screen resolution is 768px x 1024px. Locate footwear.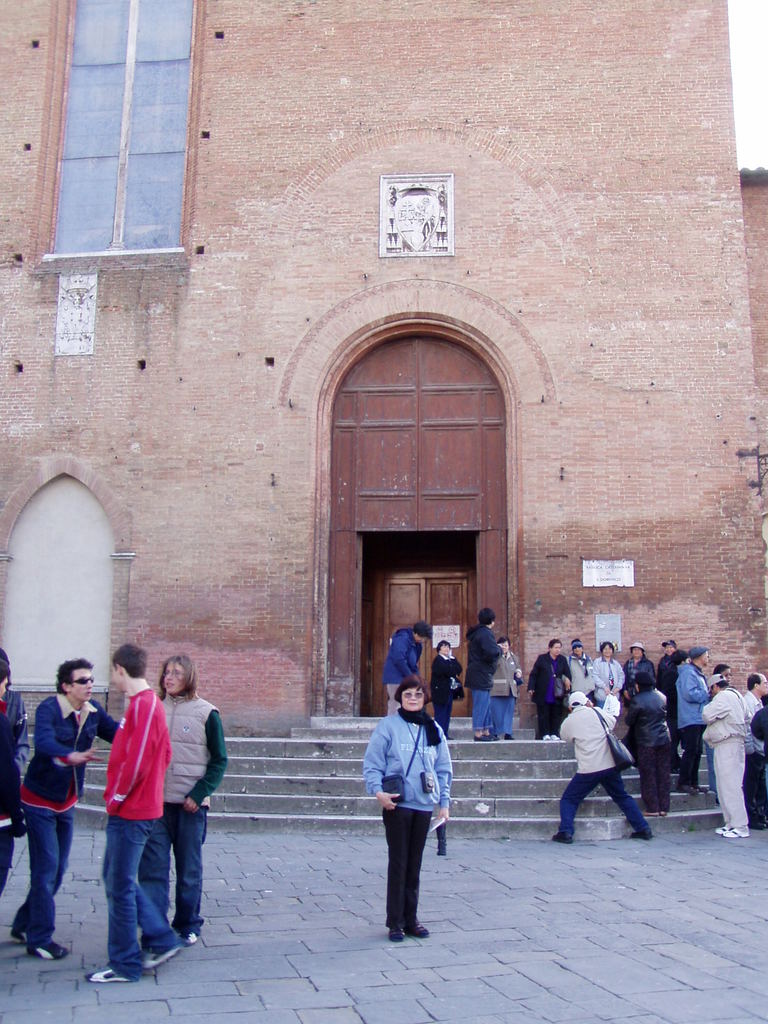
{"left": 11, "top": 919, "right": 28, "bottom": 945}.
